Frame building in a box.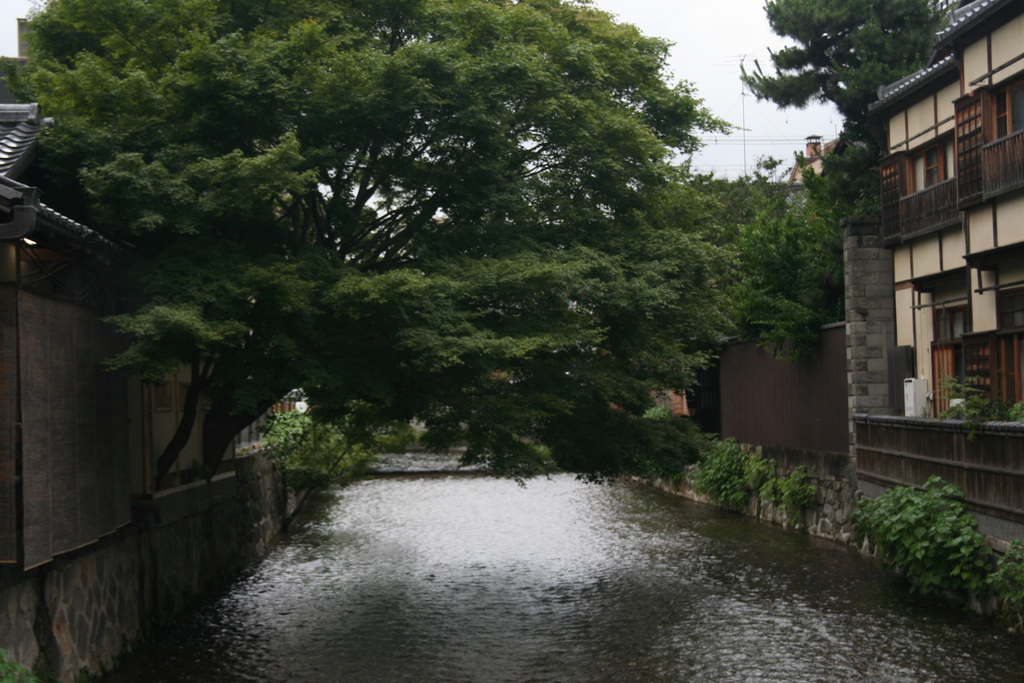
[x1=783, y1=132, x2=840, y2=179].
